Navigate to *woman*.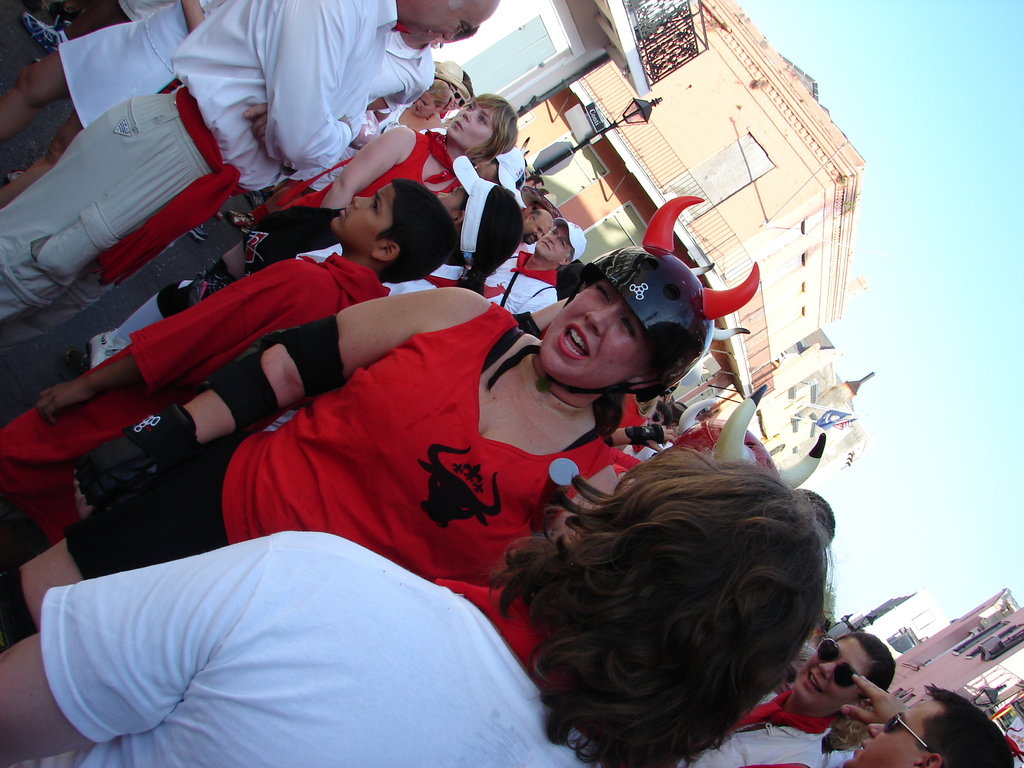
Navigation target: (223, 83, 451, 233).
